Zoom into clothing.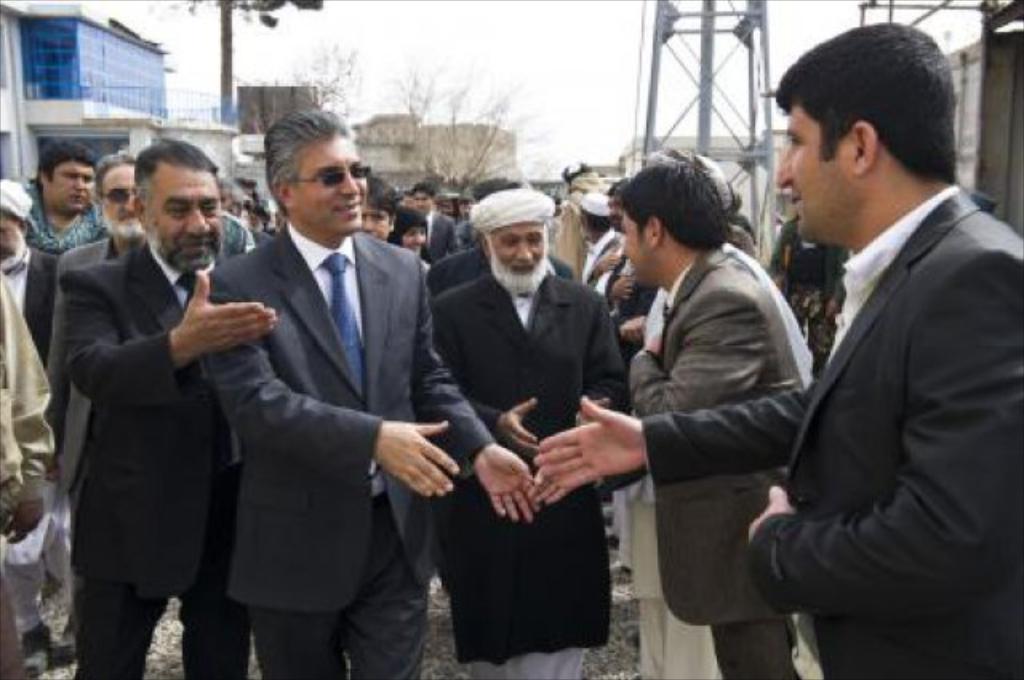
Zoom target: l=470, t=187, r=554, b=232.
